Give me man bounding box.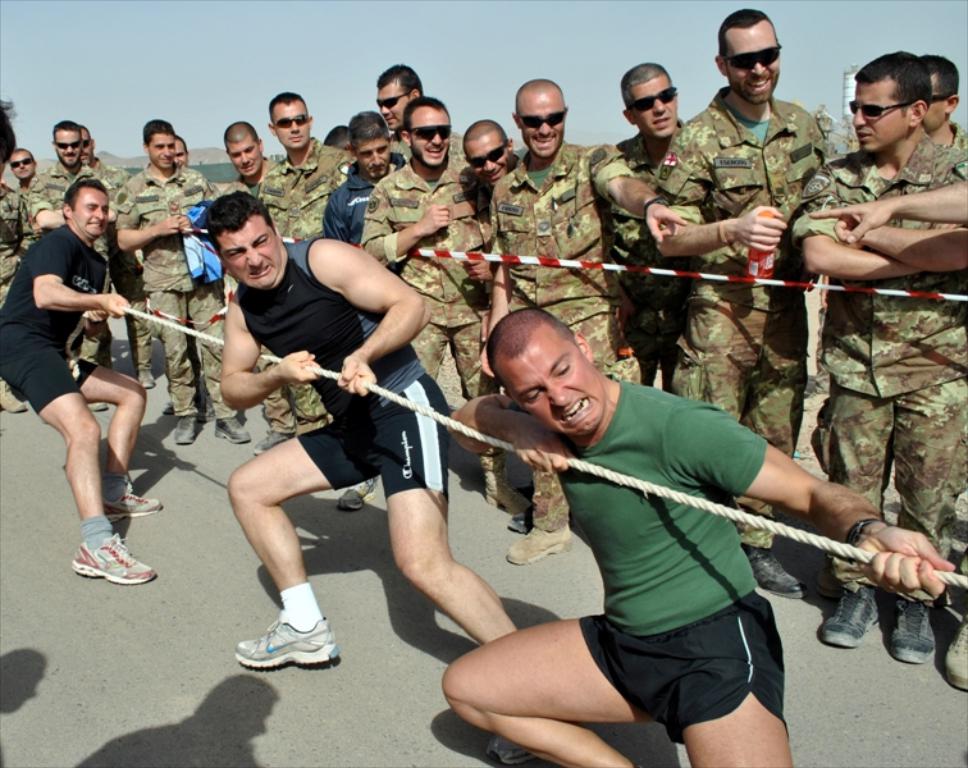
220/120/293/452.
